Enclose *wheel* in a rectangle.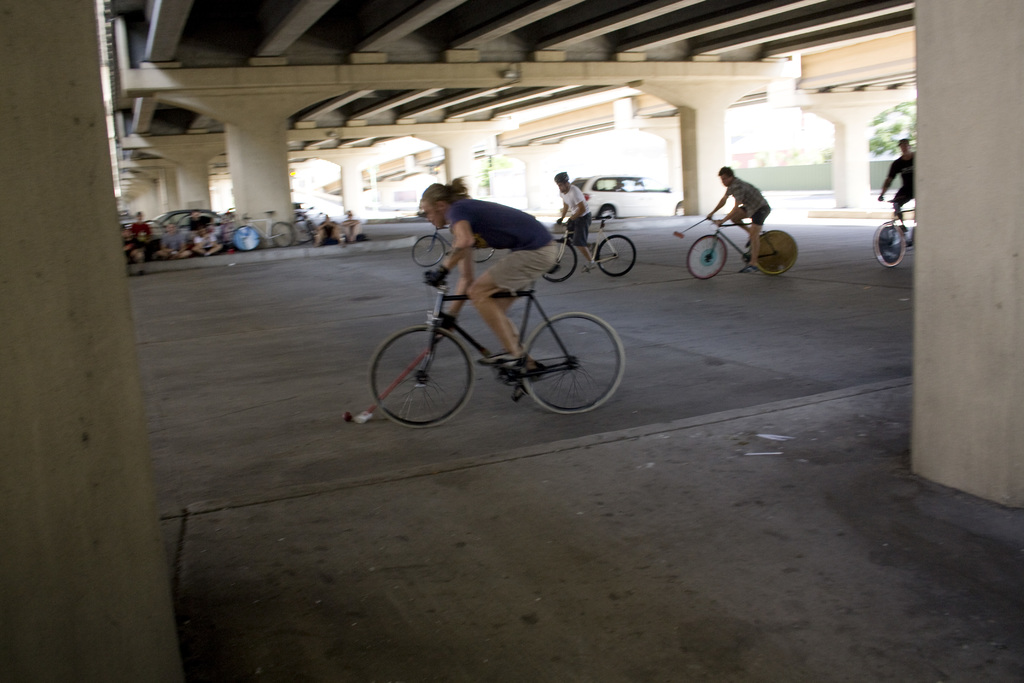
pyautogui.locateOnScreen(470, 245, 493, 262).
